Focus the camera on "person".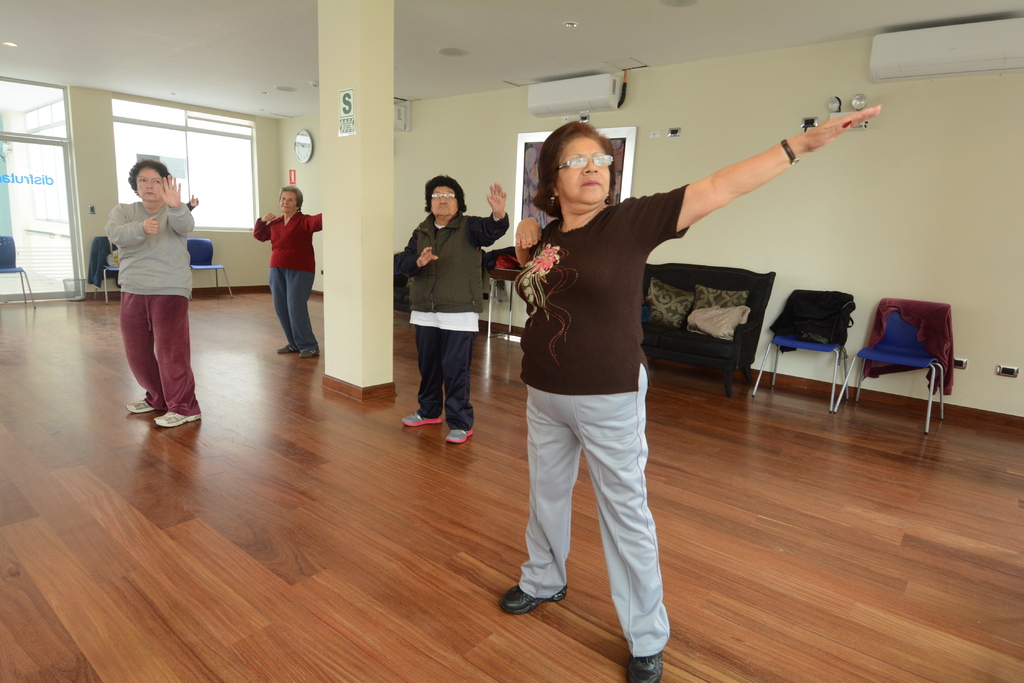
Focus region: bbox(100, 159, 200, 435).
